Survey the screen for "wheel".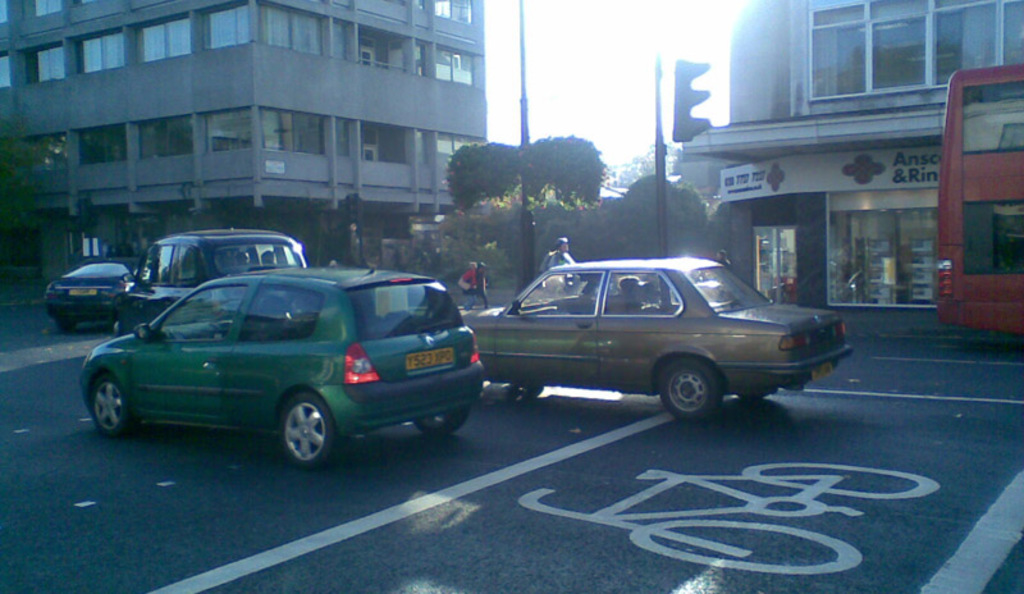
Survey found: l=86, t=371, r=140, b=442.
